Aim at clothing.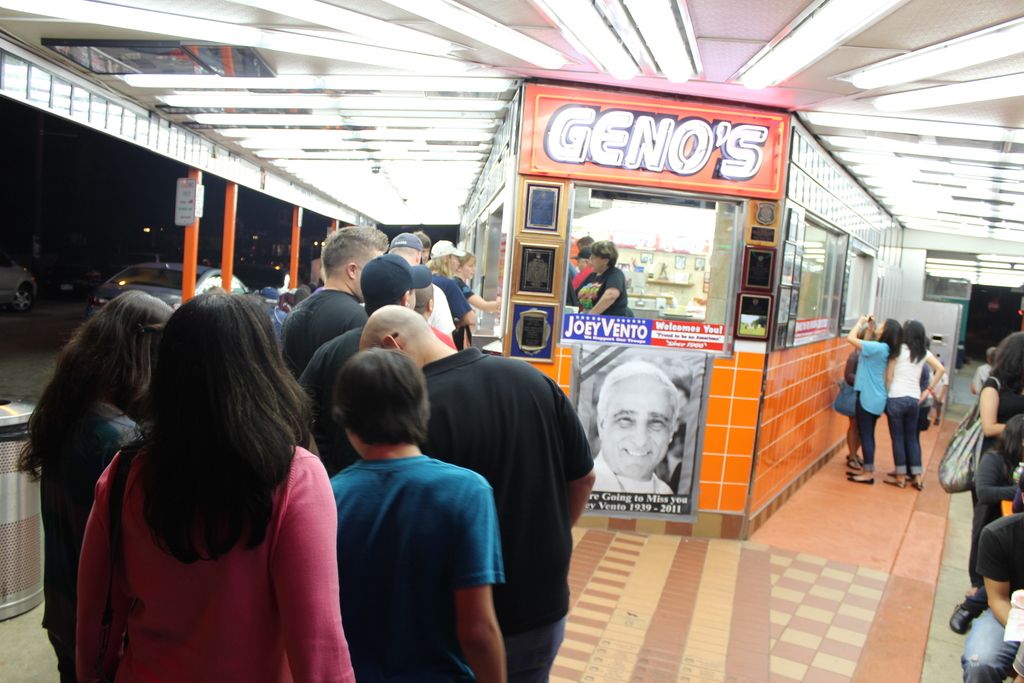
Aimed at left=570, top=261, right=634, bottom=315.
